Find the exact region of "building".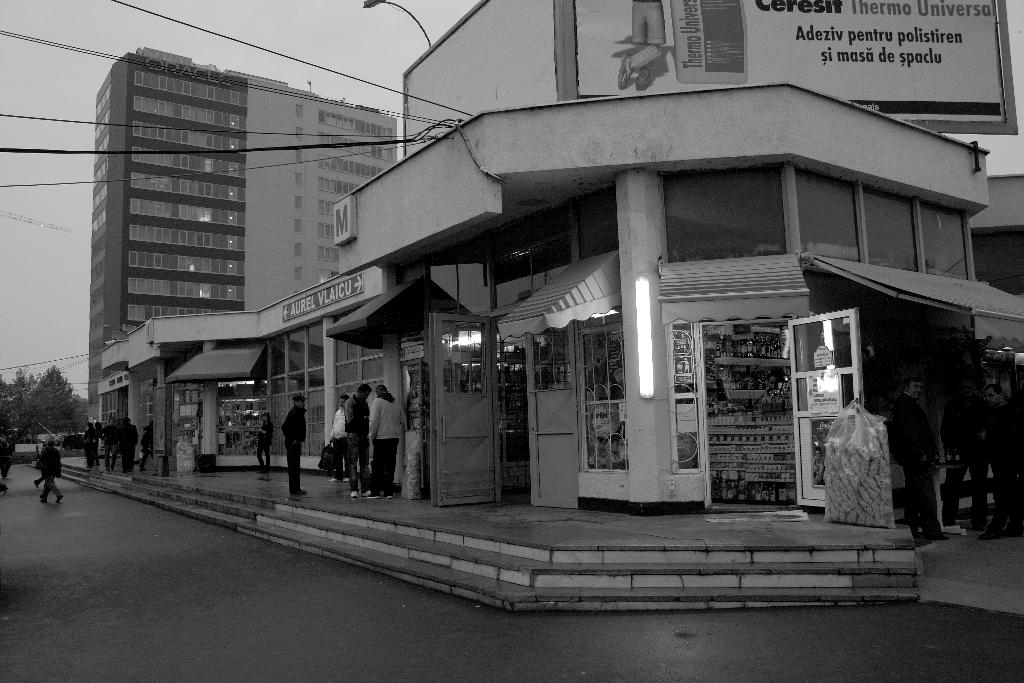
Exact region: locate(86, 44, 396, 421).
